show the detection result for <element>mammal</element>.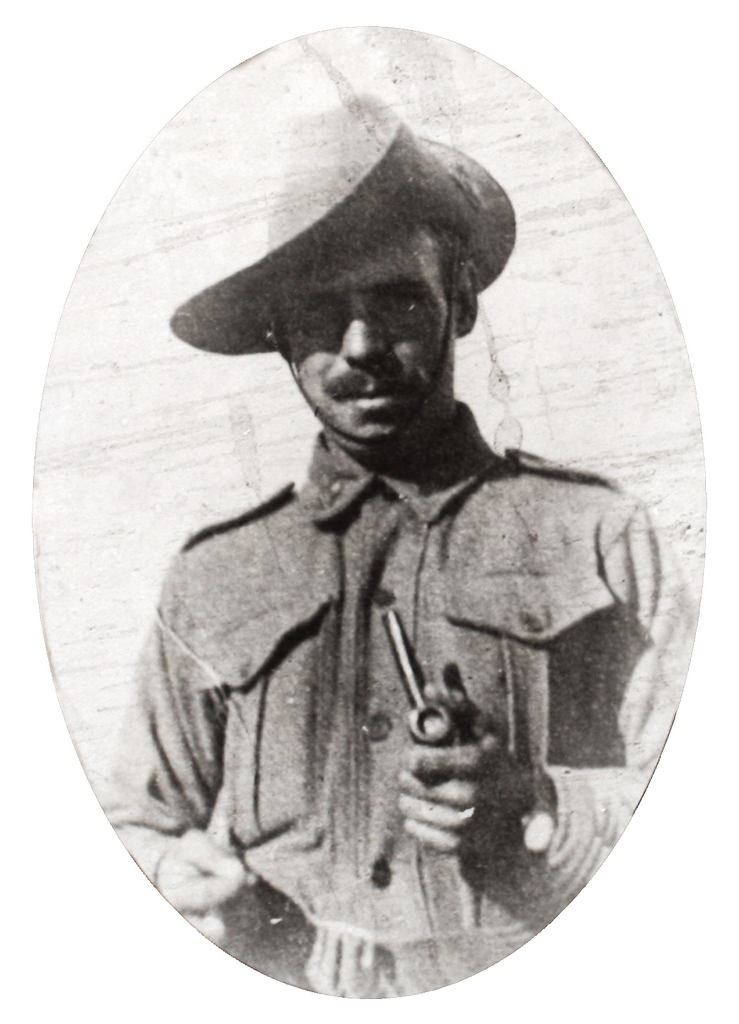
rect(88, 81, 694, 969).
